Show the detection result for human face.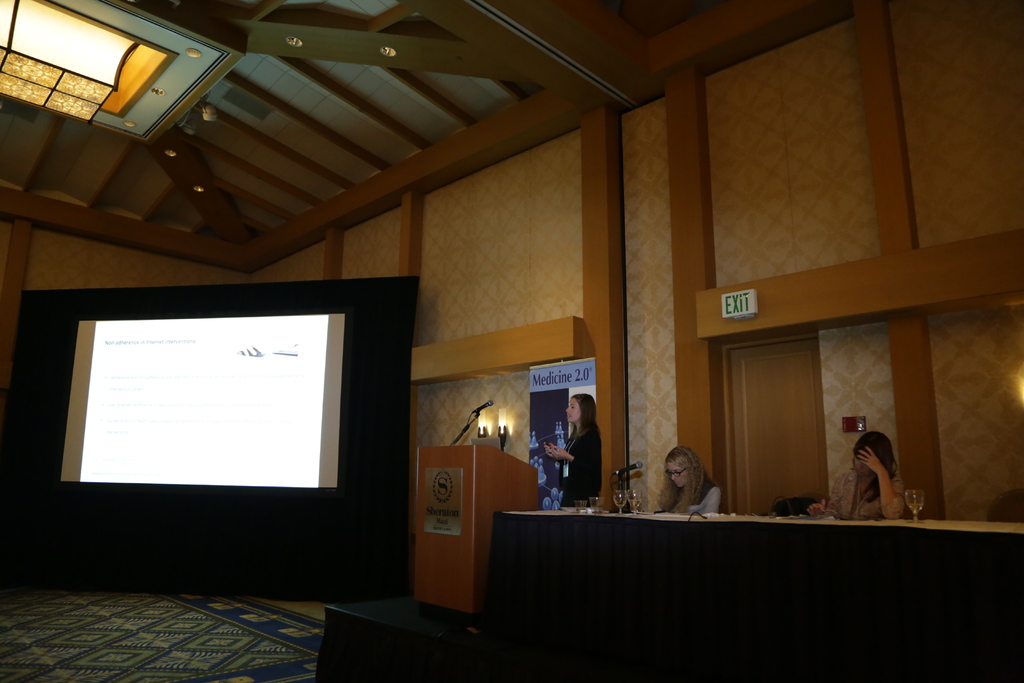
crop(854, 460, 872, 475).
